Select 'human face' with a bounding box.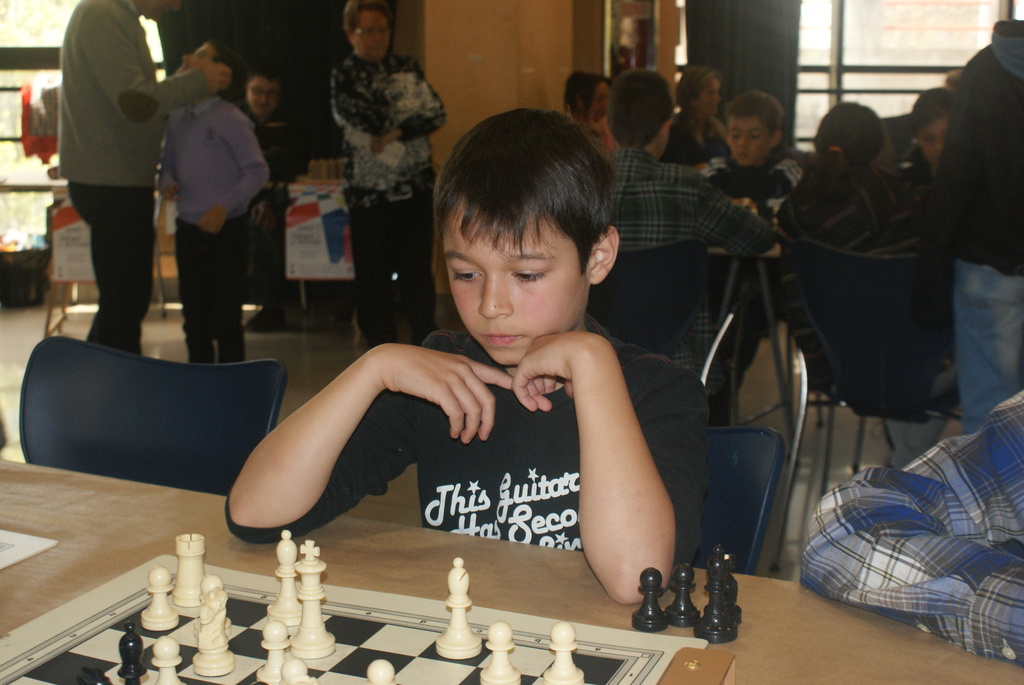
{"left": 252, "top": 72, "right": 285, "bottom": 121}.
